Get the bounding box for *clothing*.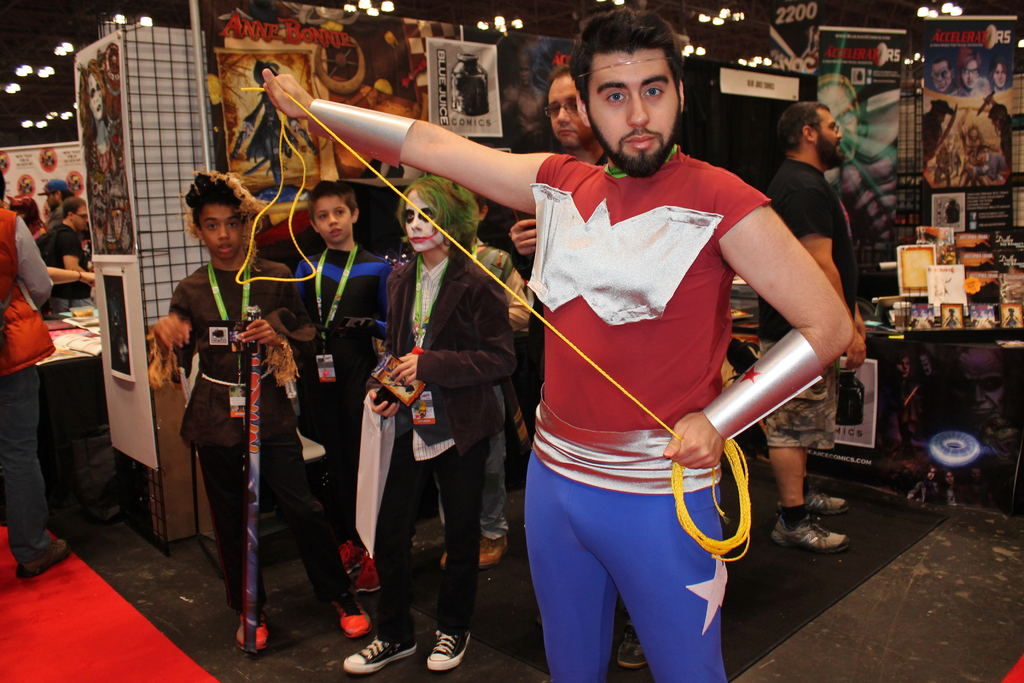
box(756, 153, 860, 347).
